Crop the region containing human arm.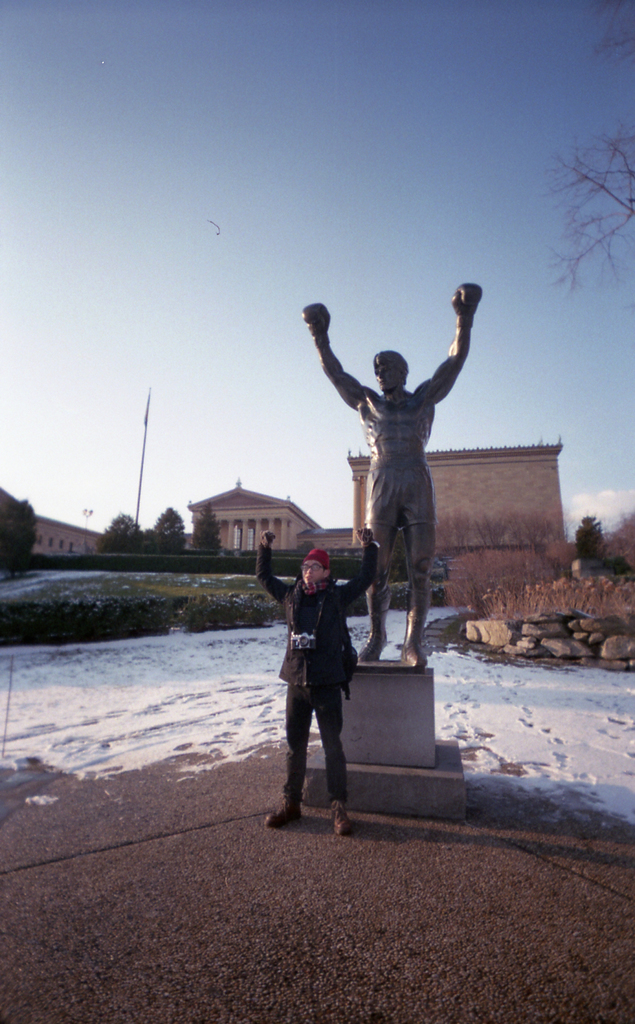
Crop region: bbox(334, 522, 394, 612).
